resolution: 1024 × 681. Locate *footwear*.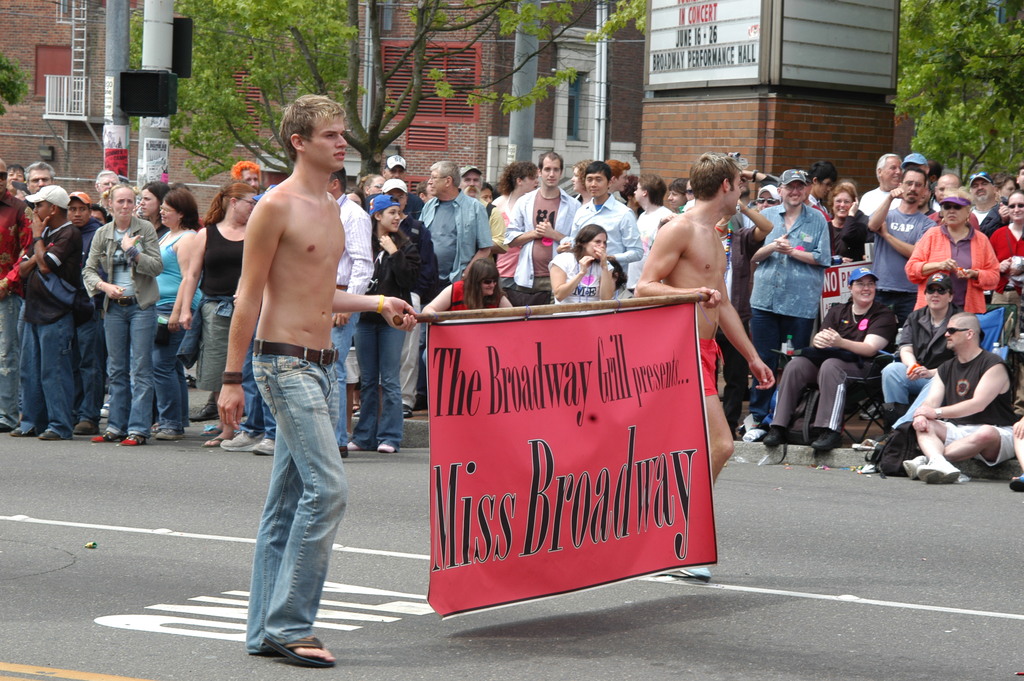
rect(189, 402, 218, 416).
